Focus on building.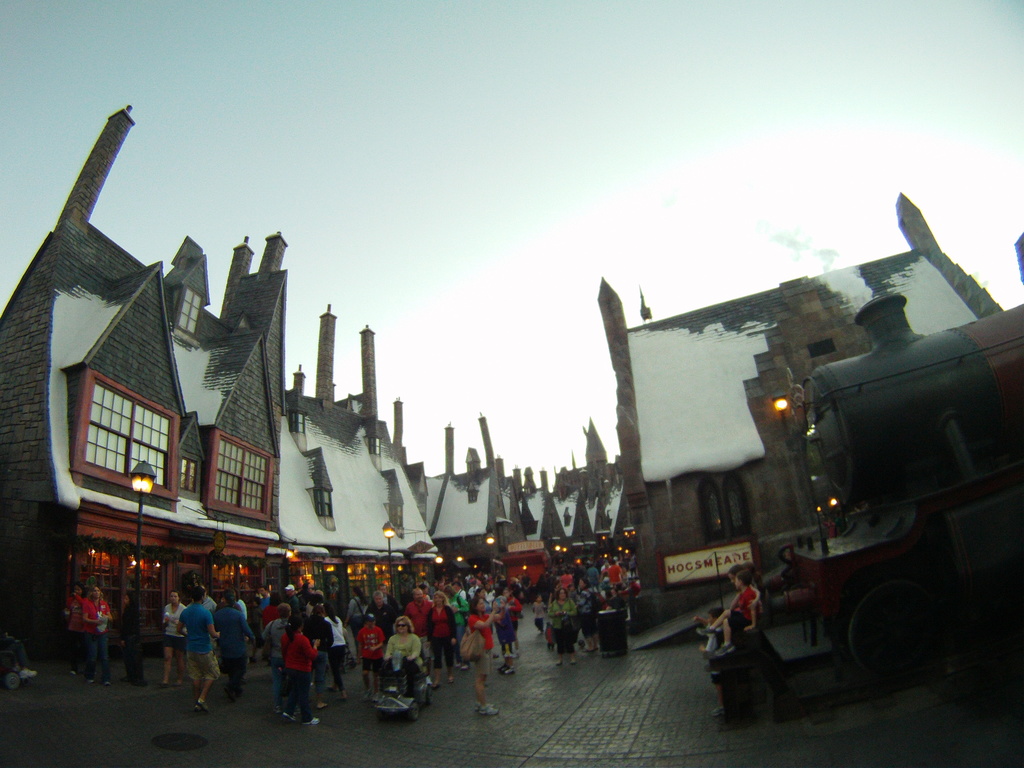
Focused at pyautogui.locateOnScreen(0, 40, 454, 742).
